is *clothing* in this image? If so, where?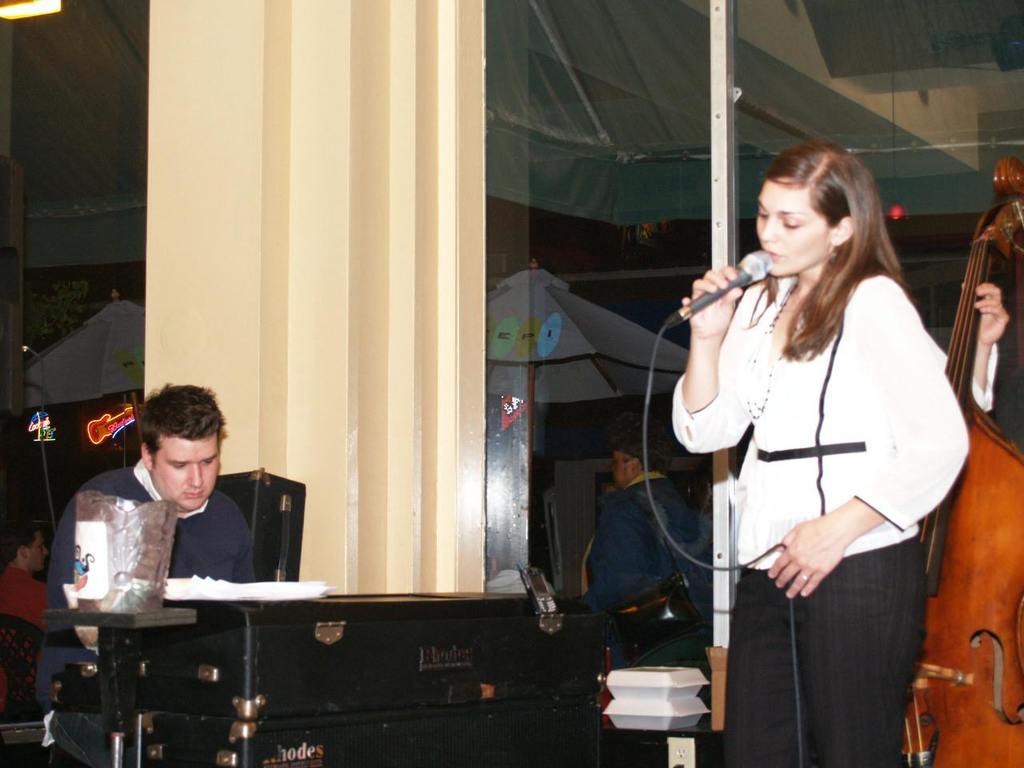
Yes, at x1=672 y1=275 x2=970 y2=767.
